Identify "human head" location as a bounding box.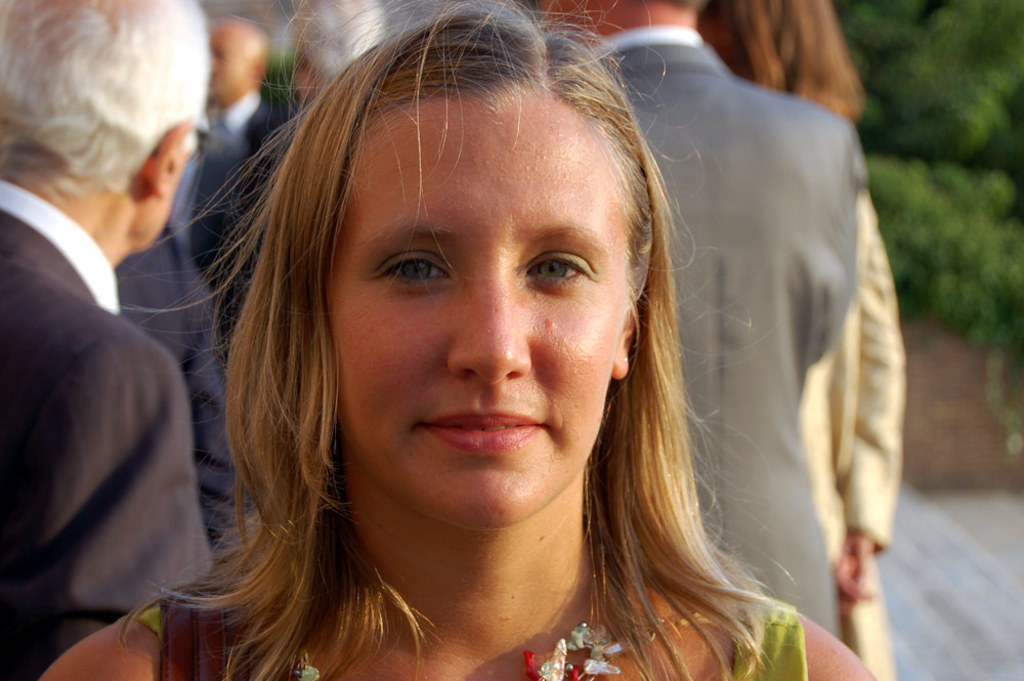
l=289, t=0, r=382, b=90.
